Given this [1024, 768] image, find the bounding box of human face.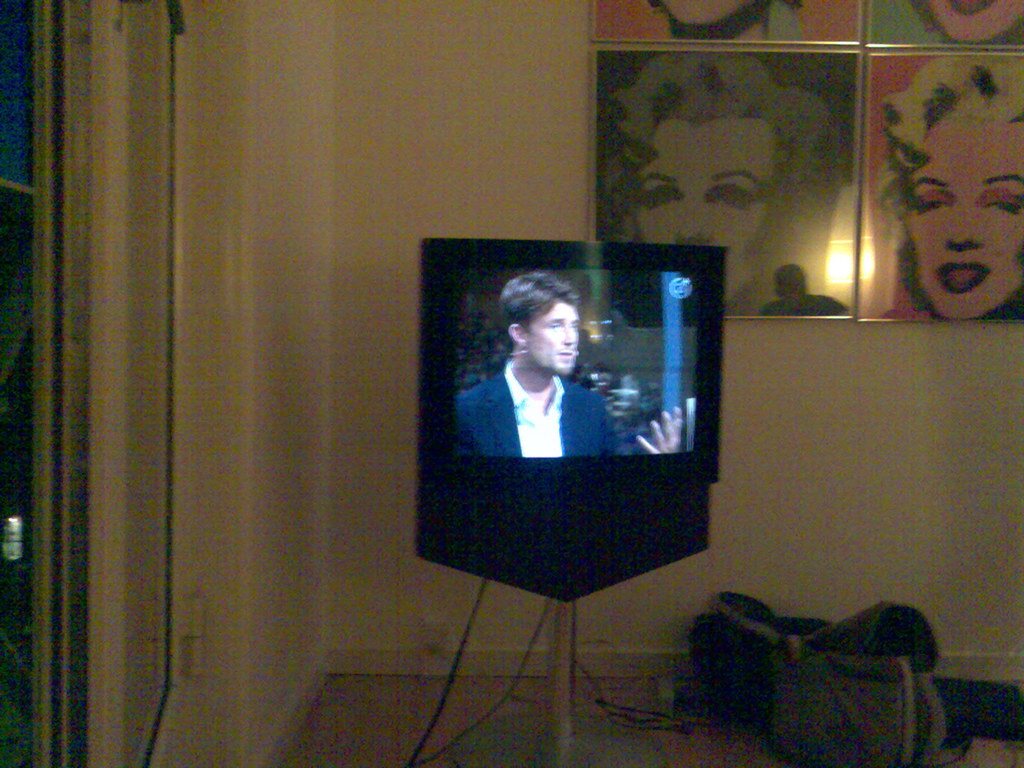
{"x1": 902, "y1": 120, "x2": 1023, "y2": 324}.
